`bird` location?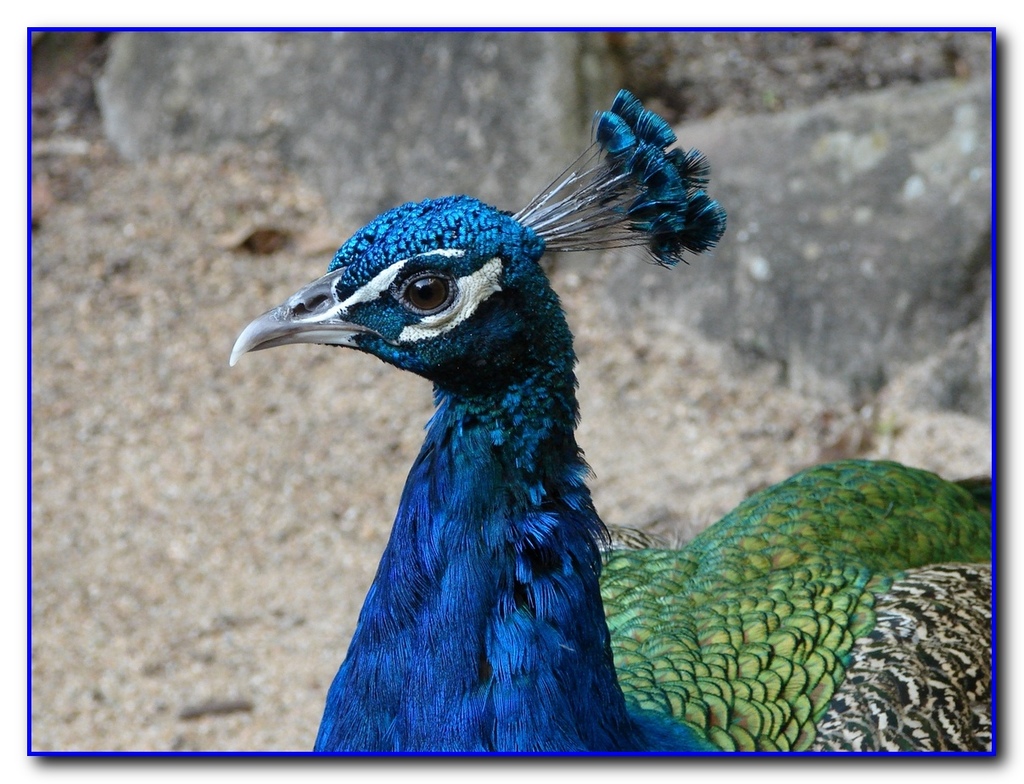
box=[222, 115, 838, 720]
